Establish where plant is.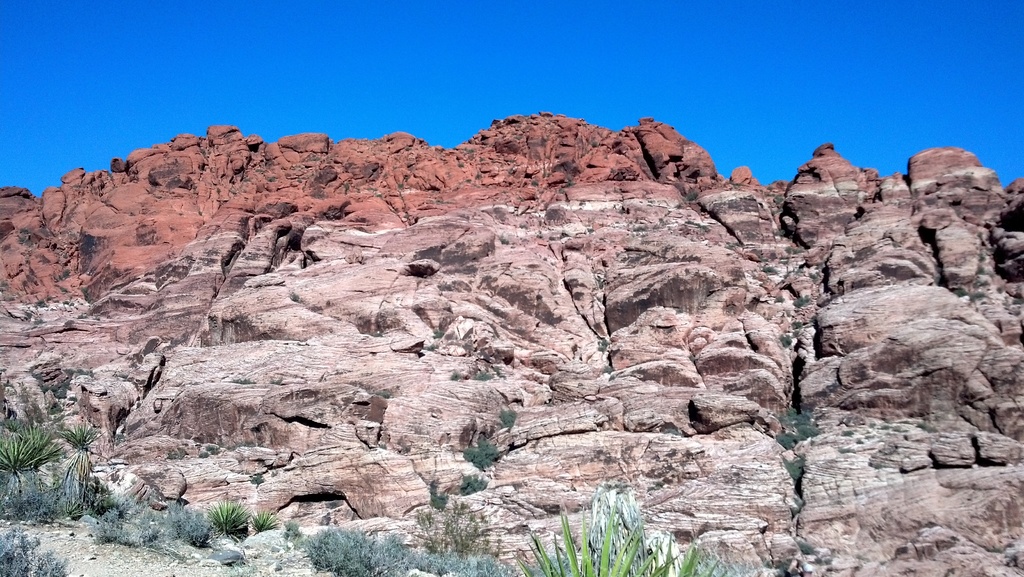
Established at 458:475:493:494.
